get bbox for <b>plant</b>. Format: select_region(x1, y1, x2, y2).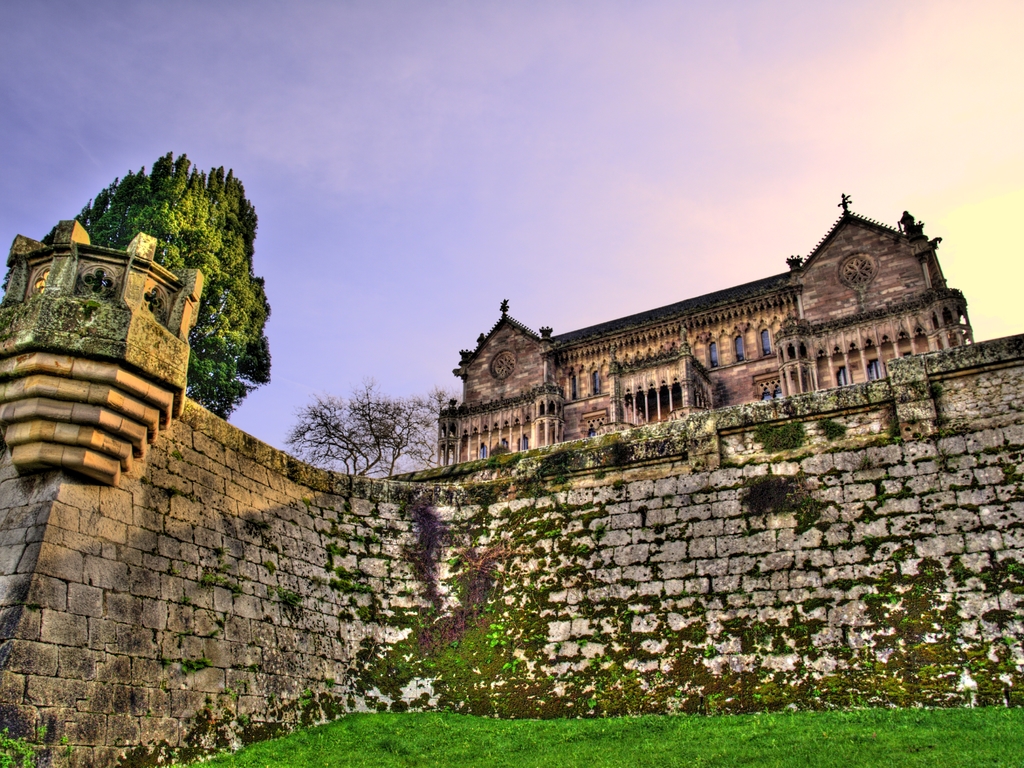
select_region(742, 470, 791, 516).
